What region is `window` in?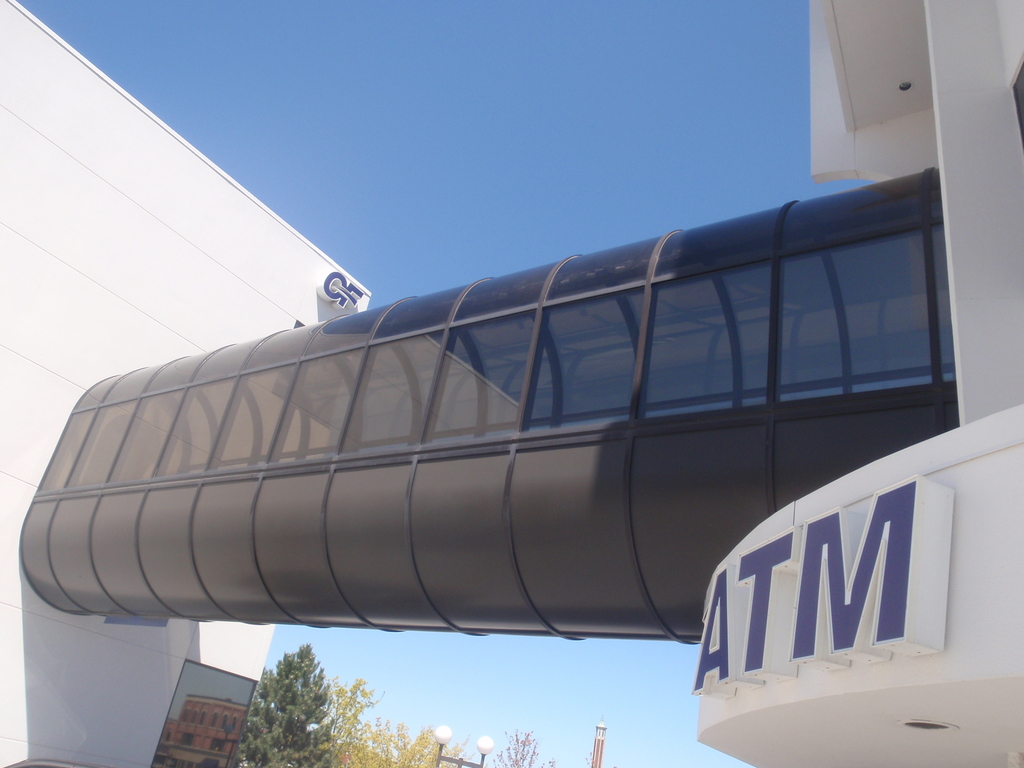
<region>1007, 67, 1023, 148</region>.
